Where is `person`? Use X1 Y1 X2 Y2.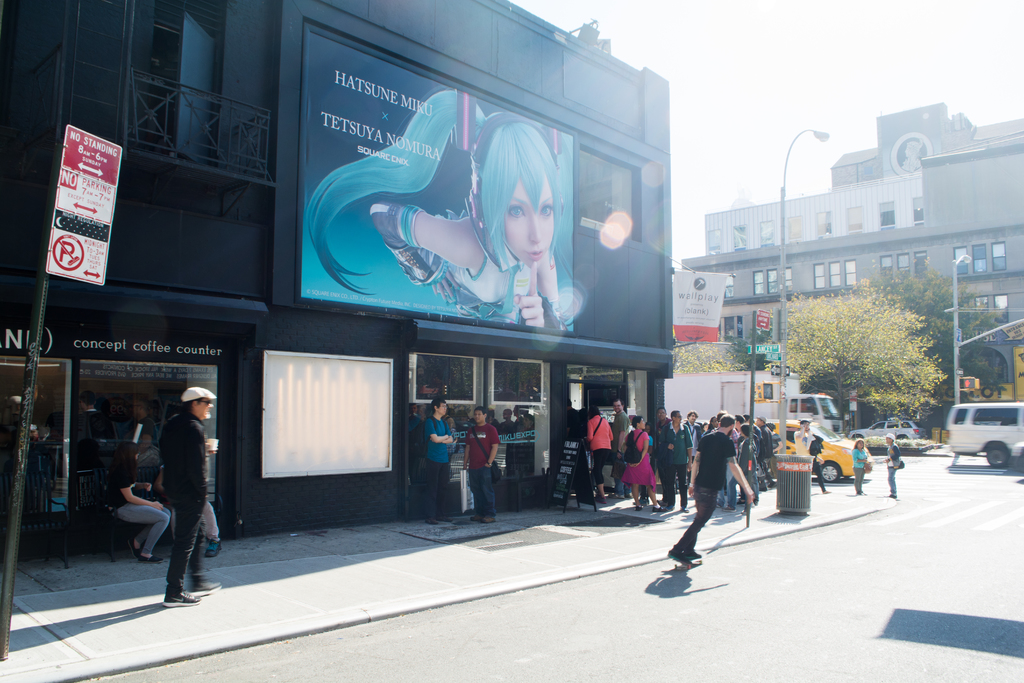
113 447 173 565.
